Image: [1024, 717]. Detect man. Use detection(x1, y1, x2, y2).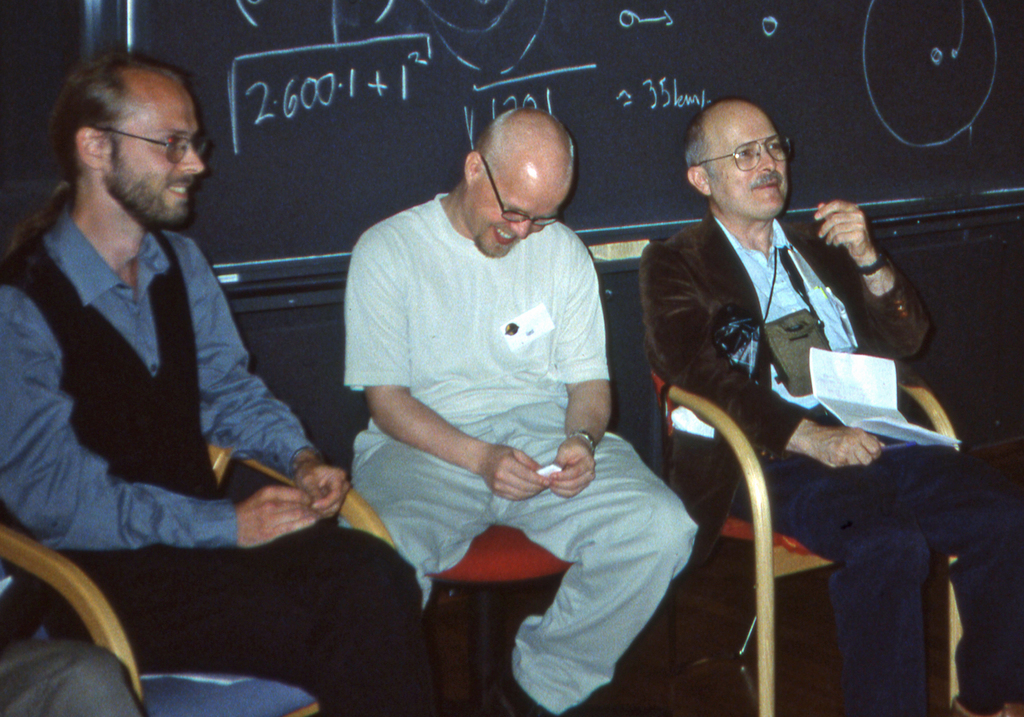
detection(344, 106, 698, 716).
